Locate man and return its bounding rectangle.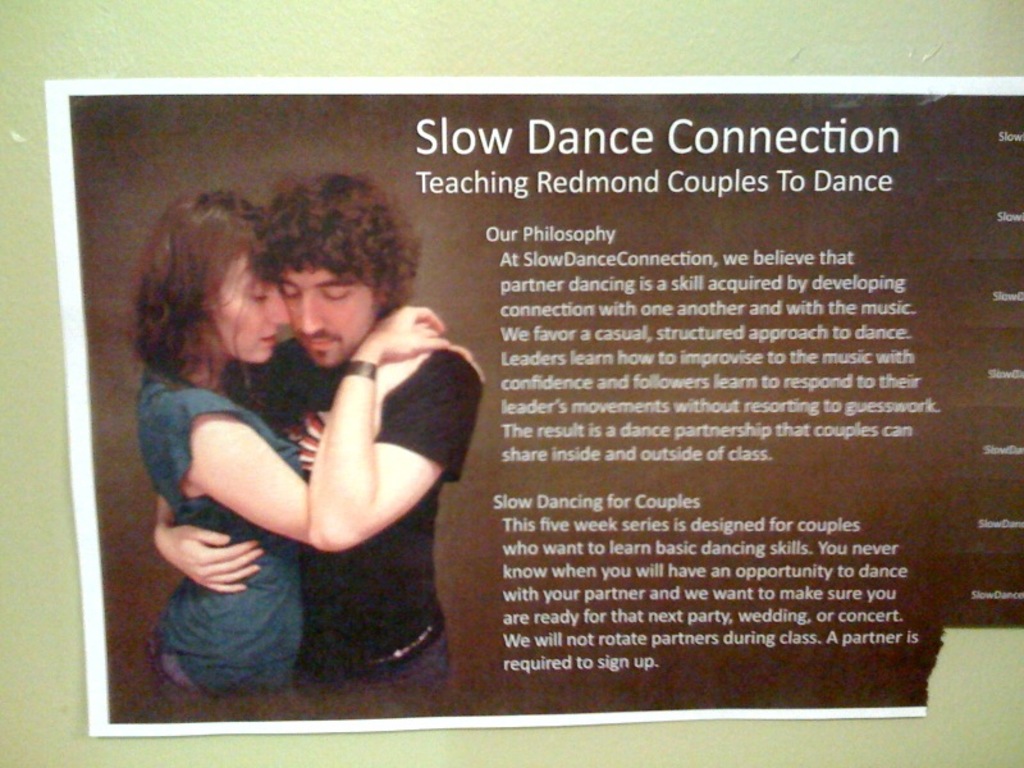
bbox=(122, 151, 576, 681).
